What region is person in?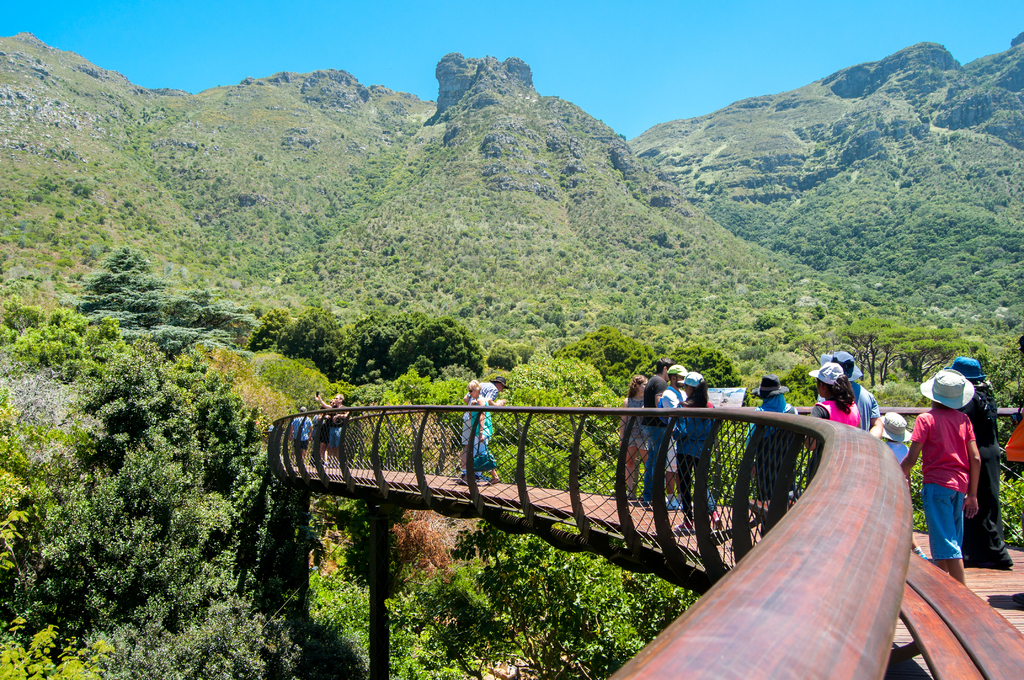
{"x1": 898, "y1": 369, "x2": 978, "y2": 592}.
